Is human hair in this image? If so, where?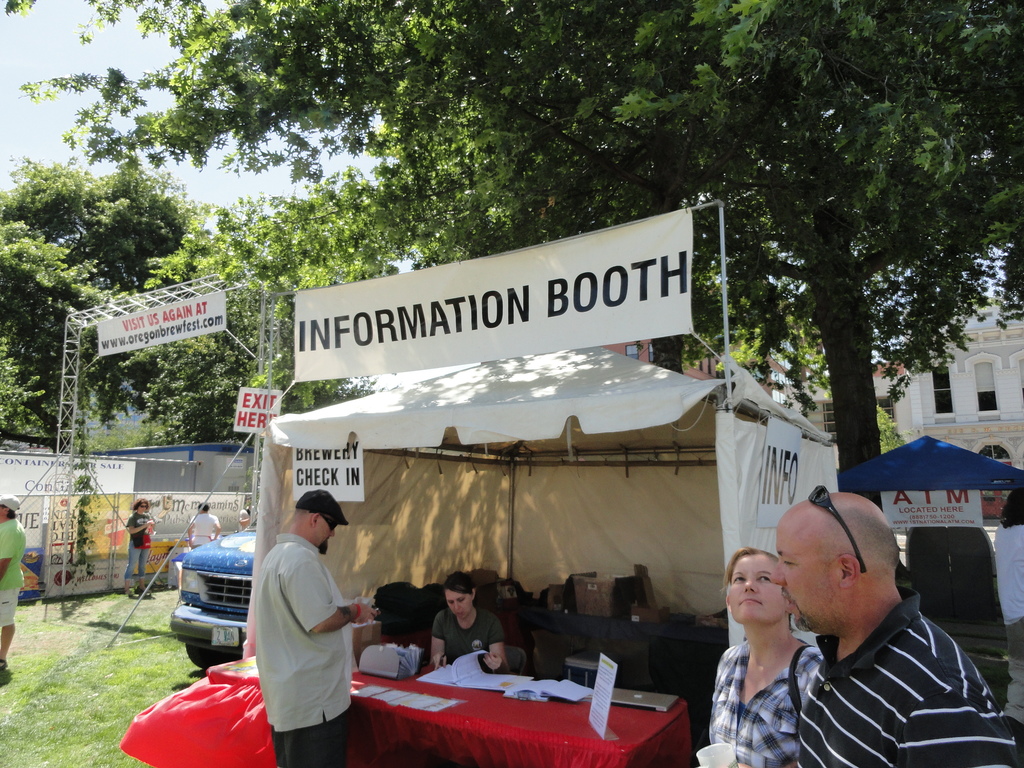
Yes, at rect(716, 541, 776, 594).
